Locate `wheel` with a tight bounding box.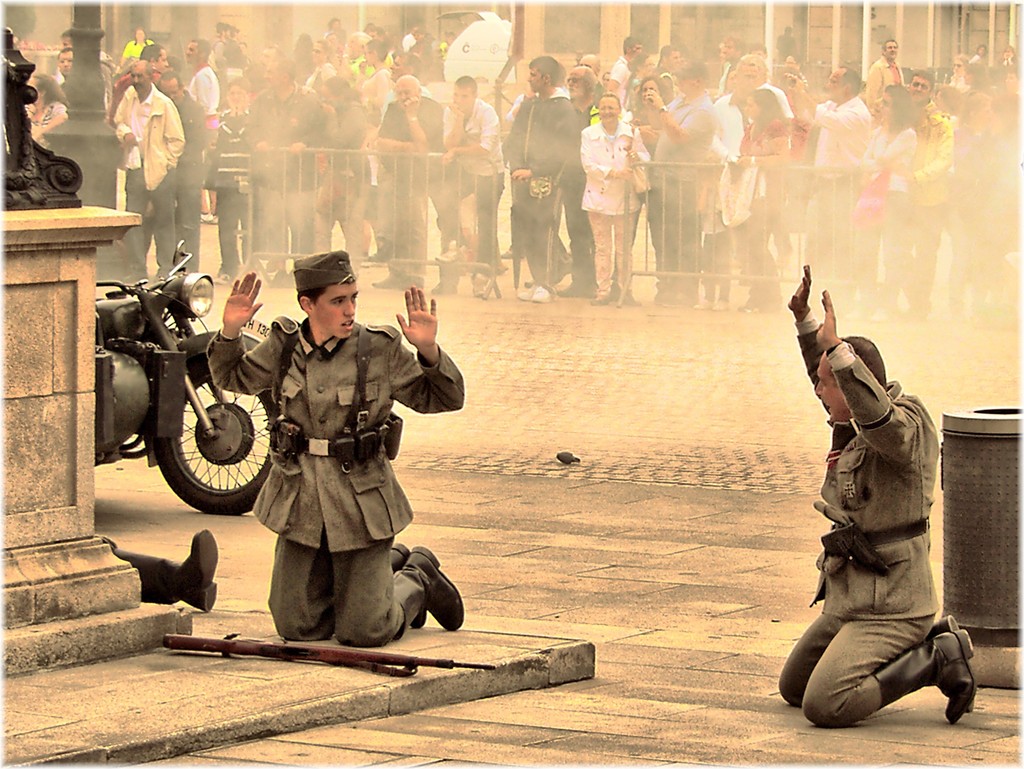
{"left": 141, "top": 379, "right": 256, "bottom": 506}.
